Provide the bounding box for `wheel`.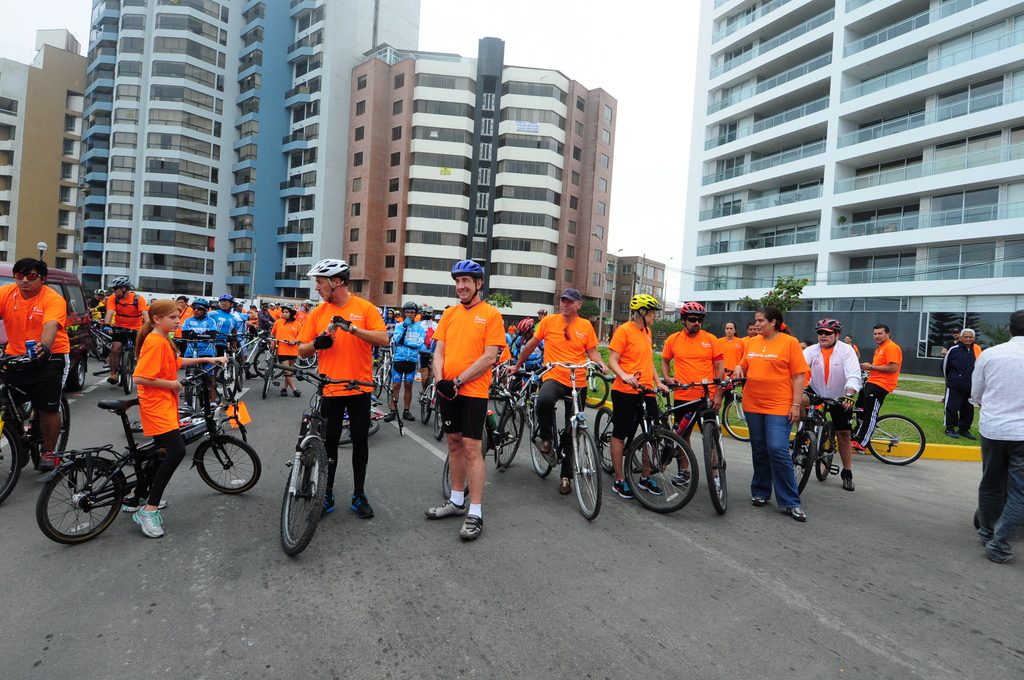
Rect(433, 404, 444, 439).
